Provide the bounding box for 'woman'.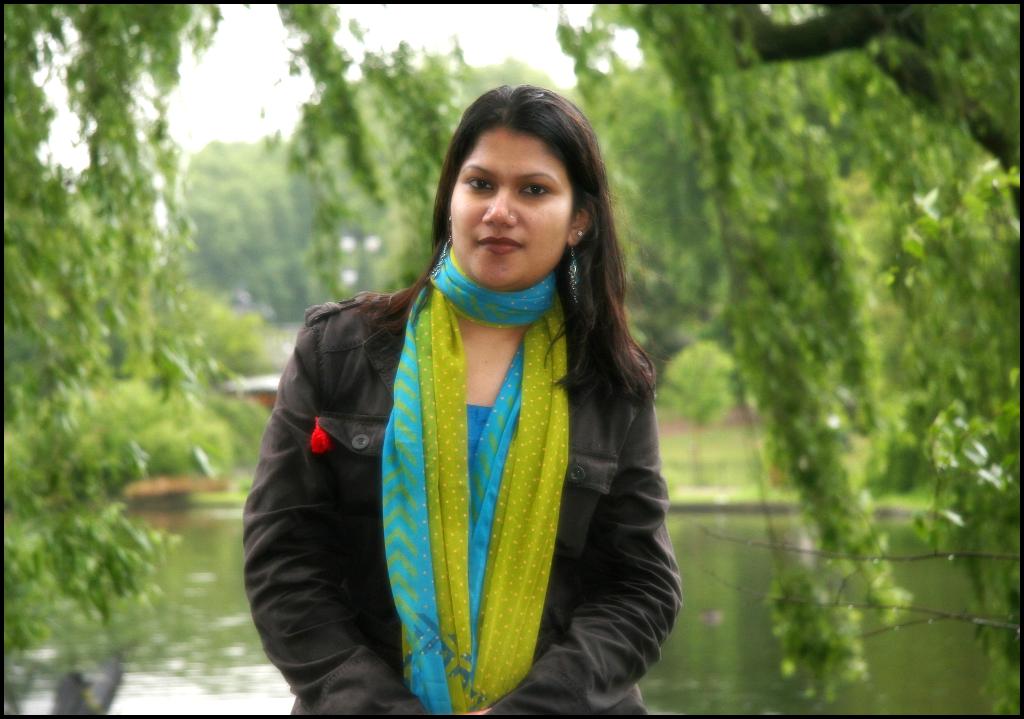
[left=243, top=86, right=702, bottom=718].
